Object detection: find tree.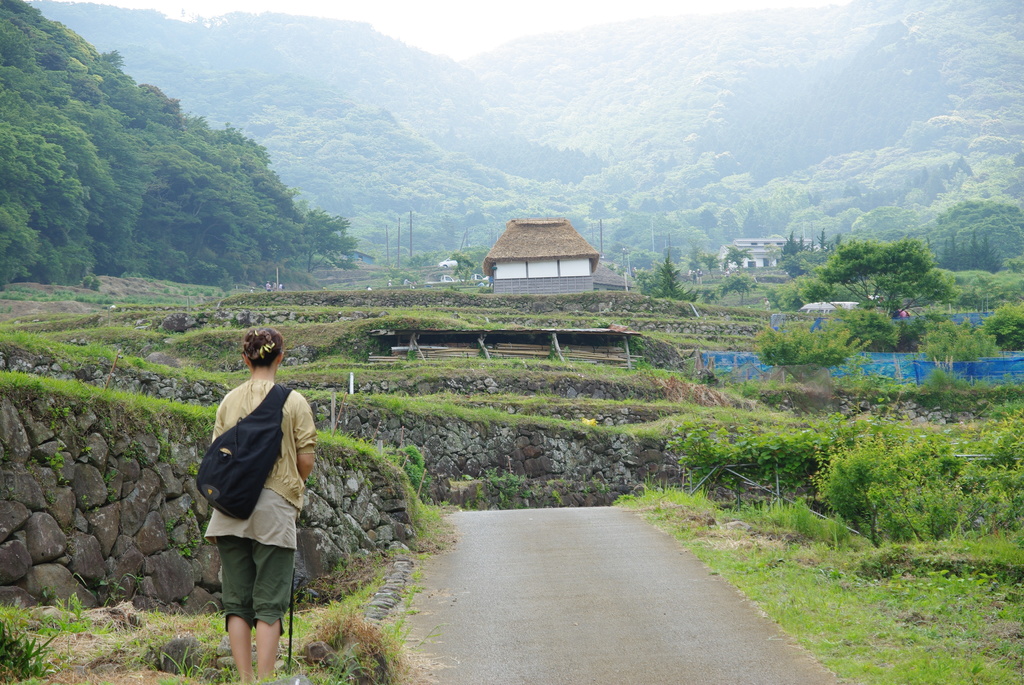
pyautogui.locateOnScreen(60, 10, 328, 296).
